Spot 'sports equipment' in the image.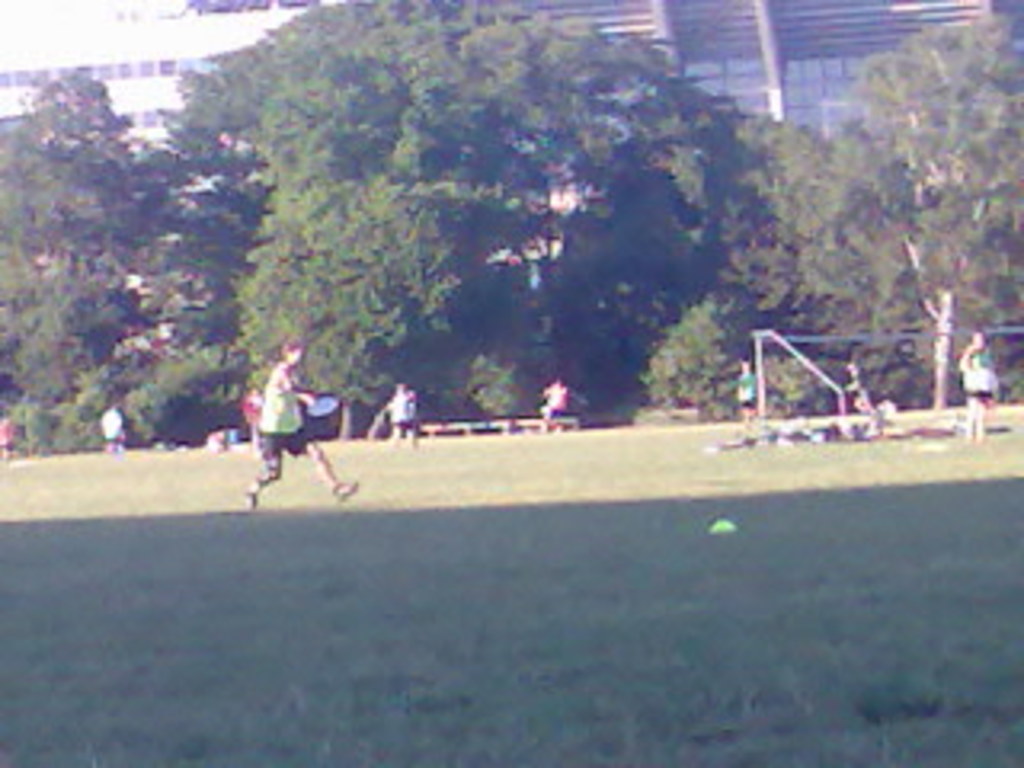
'sports equipment' found at left=336, top=483, right=355, bottom=509.
